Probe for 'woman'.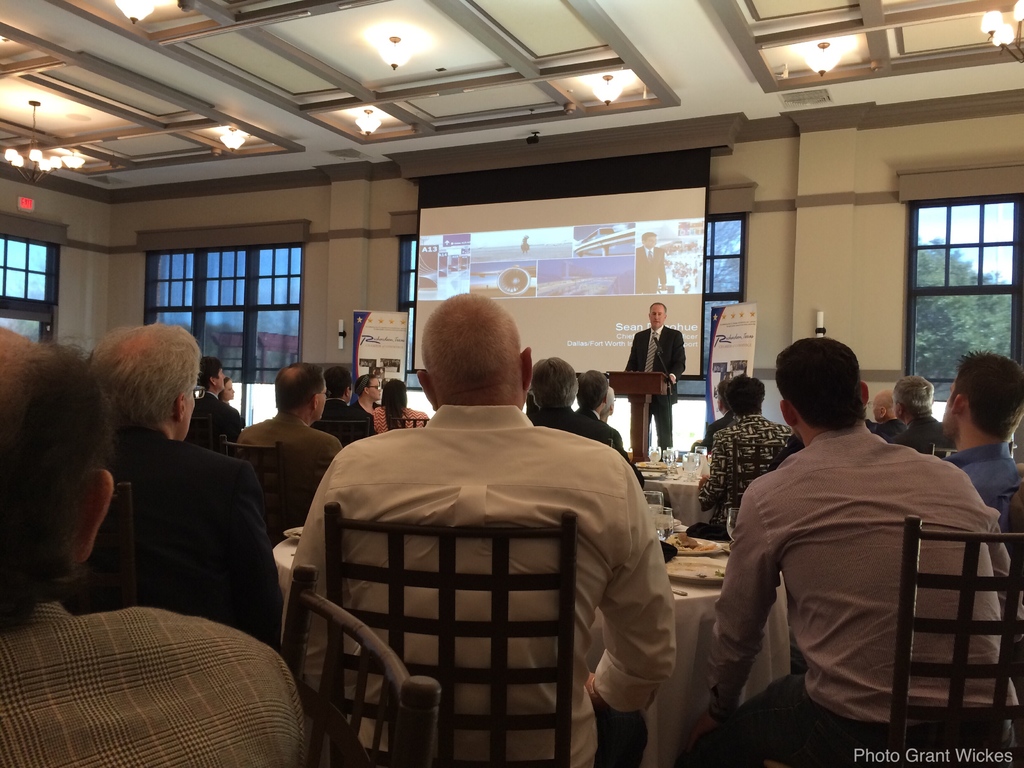
Probe result: 220:375:237:406.
